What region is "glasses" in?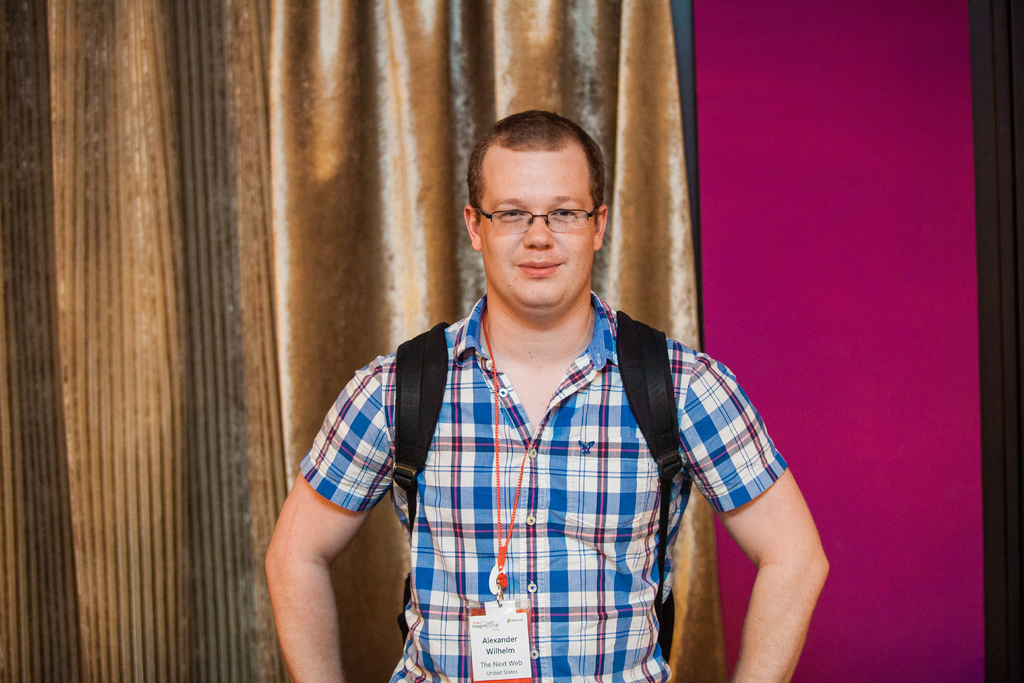
Rect(475, 189, 598, 242).
